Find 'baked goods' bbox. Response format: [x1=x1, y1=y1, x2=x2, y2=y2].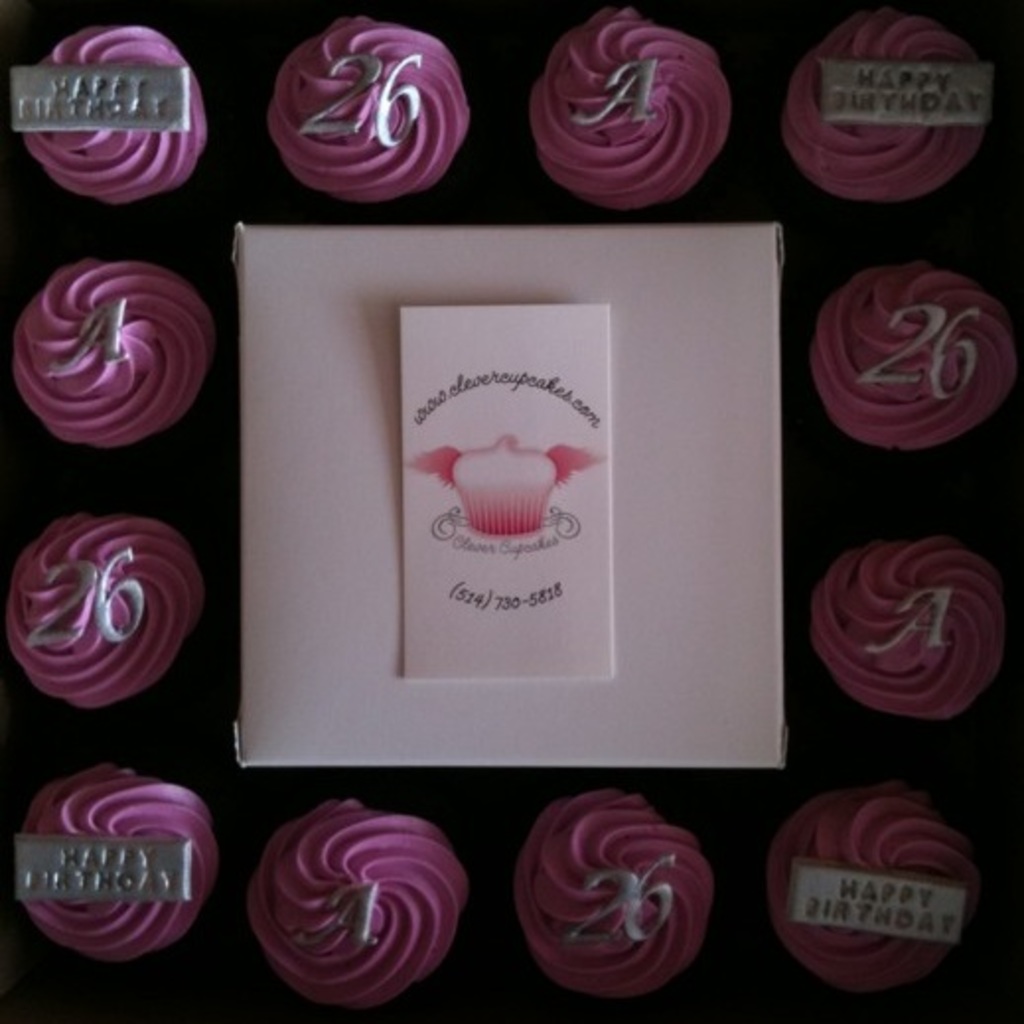
[x1=513, y1=783, x2=724, y2=1006].
